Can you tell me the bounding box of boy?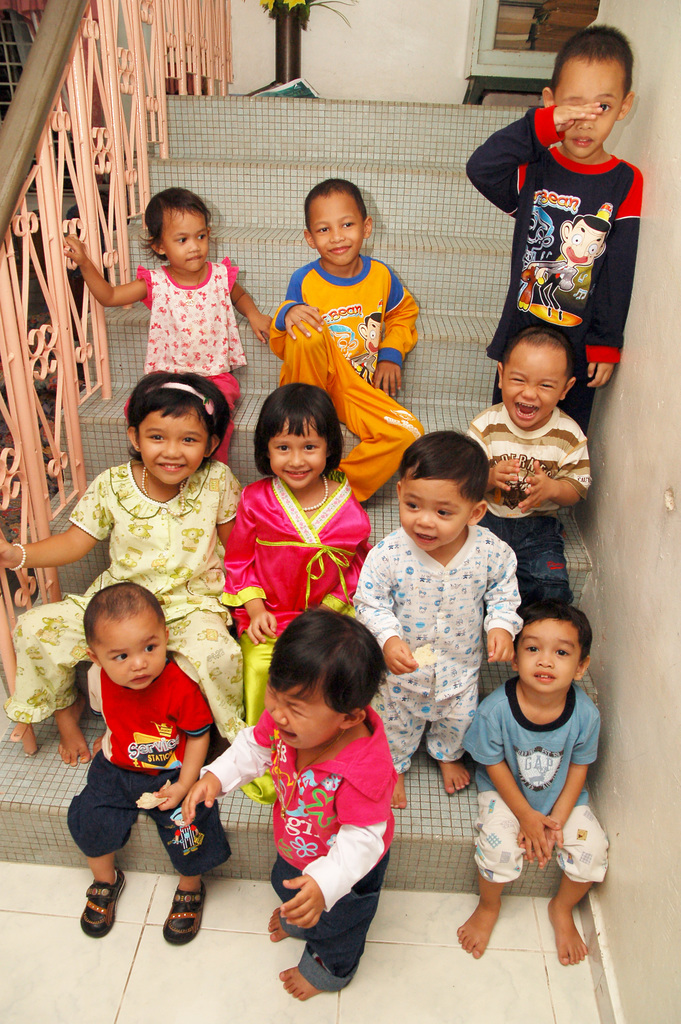
bbox(452, 606, 602, 968).
